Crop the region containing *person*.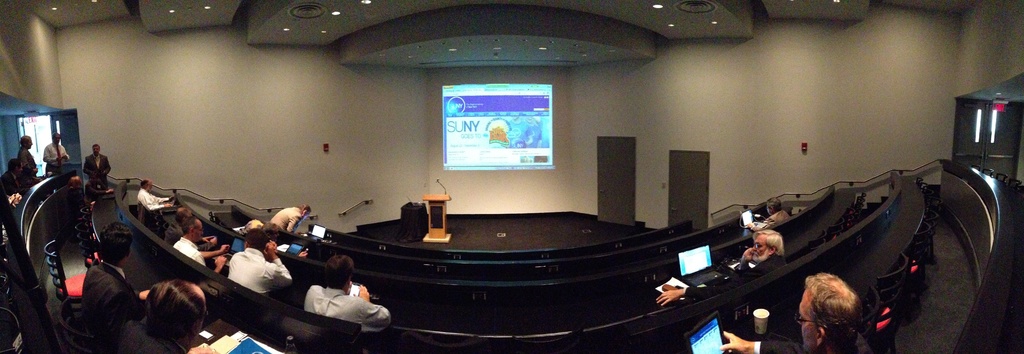
Crop region: 308,254,388,332.
